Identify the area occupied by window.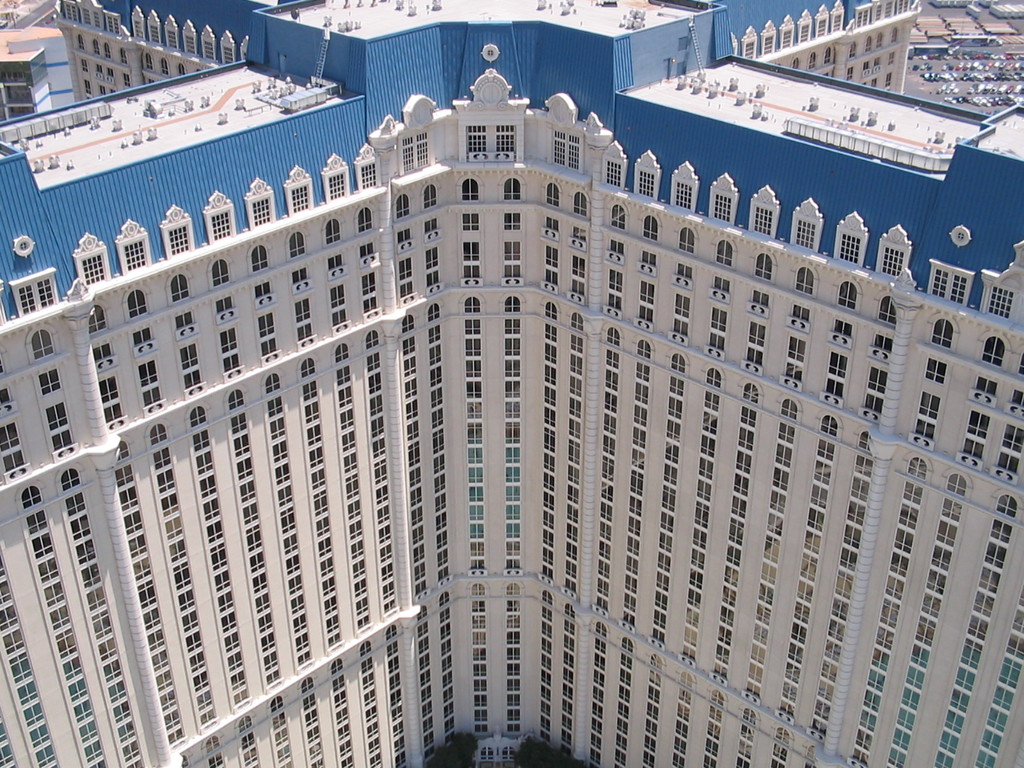
Area: <box>966,562,1001,624</box>.
